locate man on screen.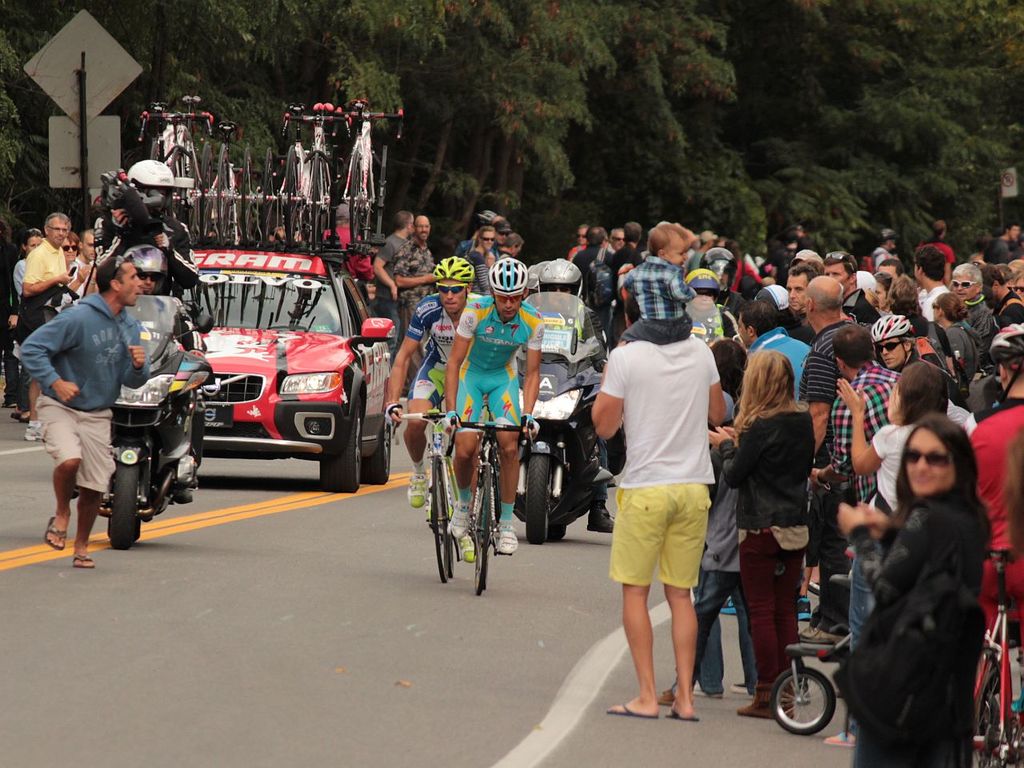
On screen at locate(939, 296, 973, 360).
